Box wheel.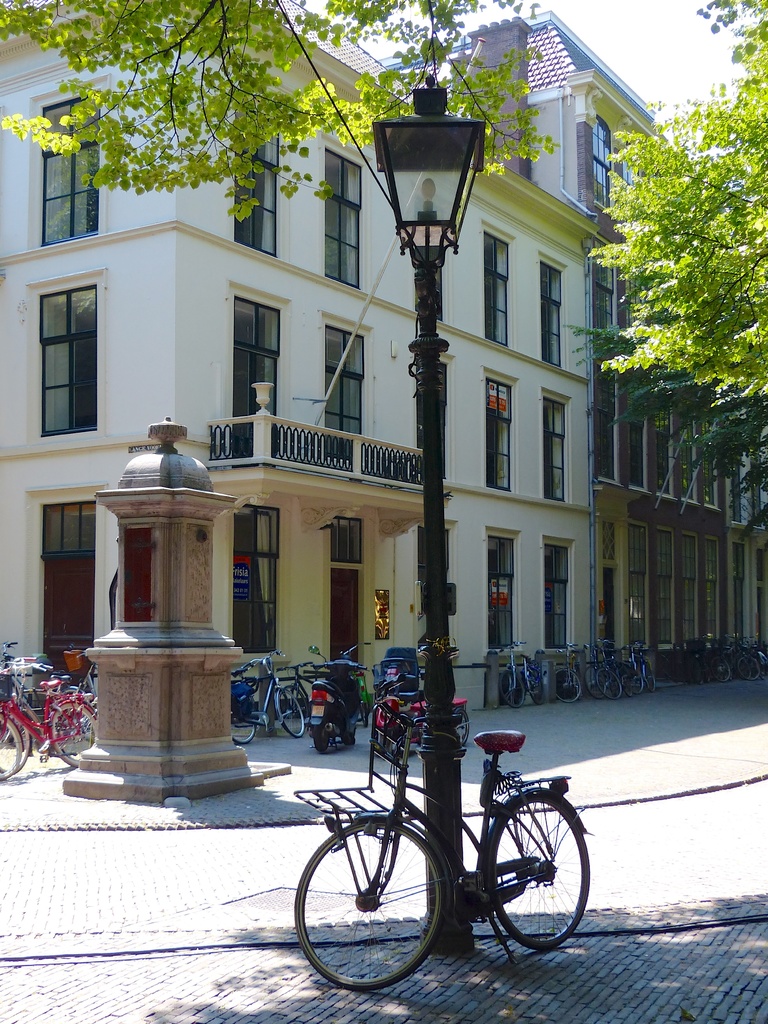
710, 657, 734, 682.
